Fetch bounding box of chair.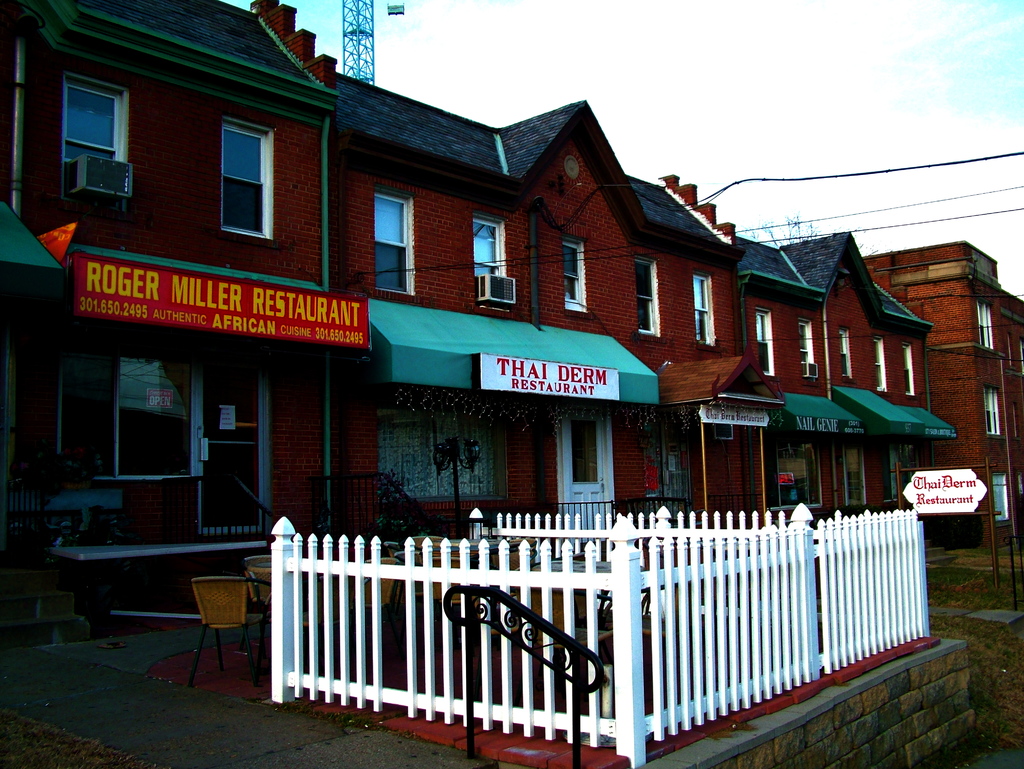
Bbox: (x1=187, y1=577, x2=256, y2=686).
